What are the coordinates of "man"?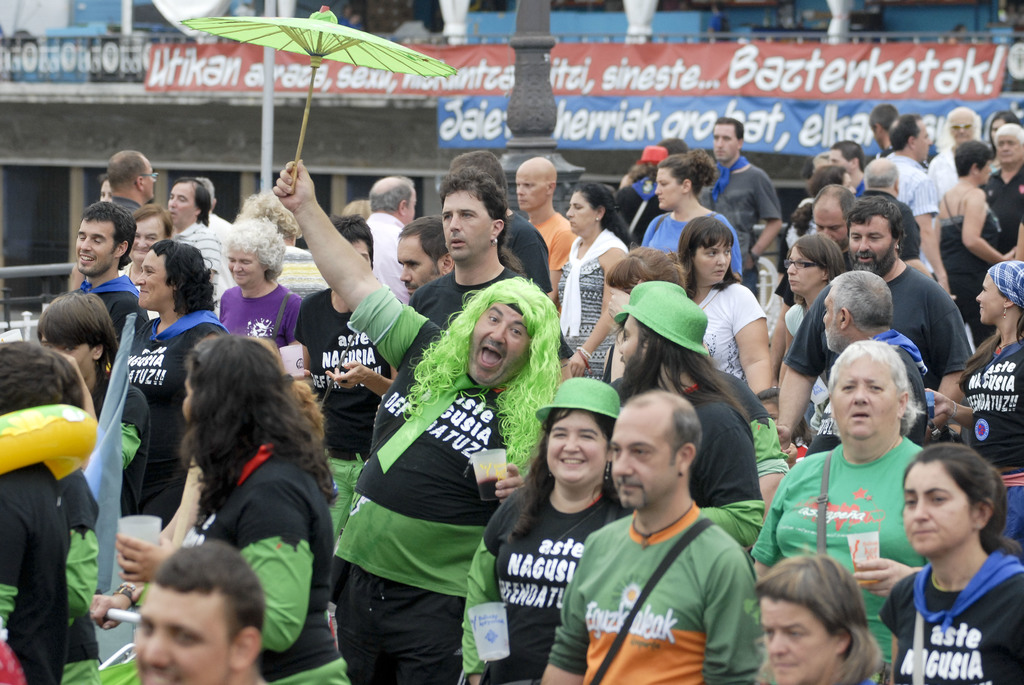
locate(803, 272, 928, 458).
